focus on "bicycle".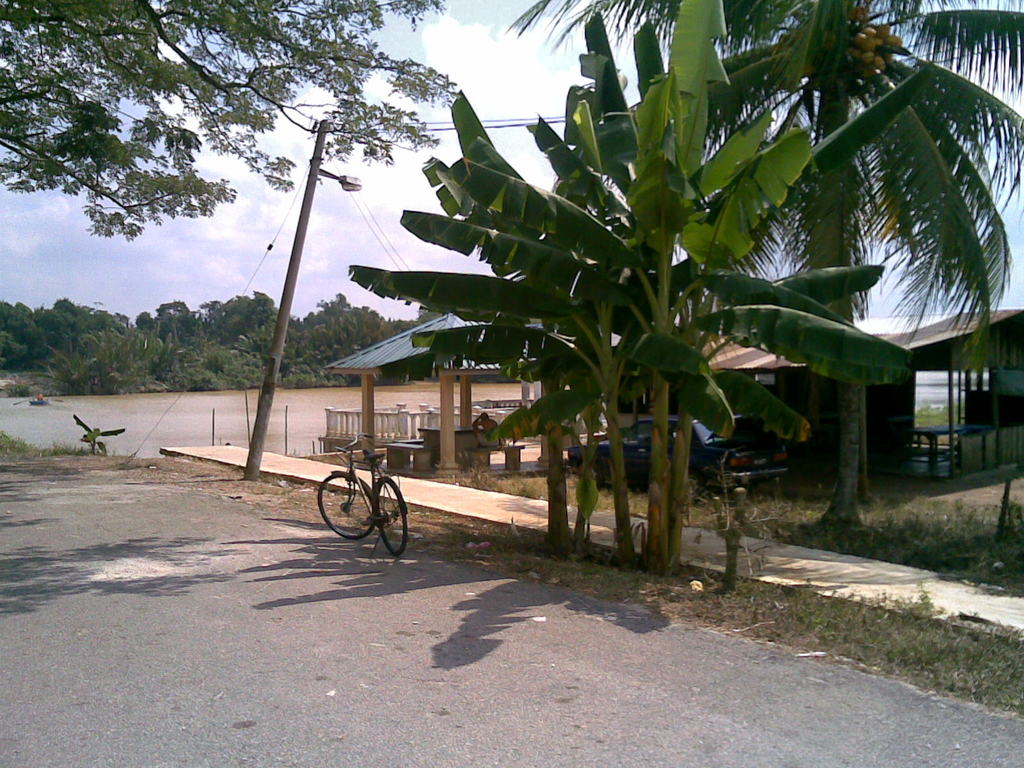
Focused at region(320, 455, 403, 559).
